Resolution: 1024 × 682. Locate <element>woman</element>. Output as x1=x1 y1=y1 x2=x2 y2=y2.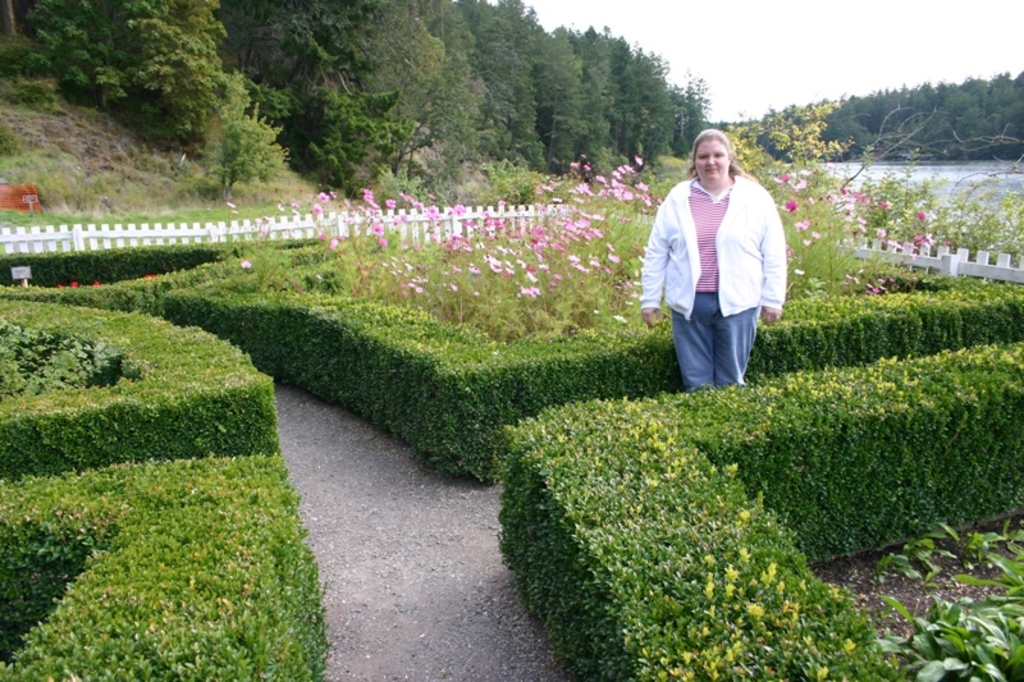
x1=652 y1=132 x2=787 y2=415.
